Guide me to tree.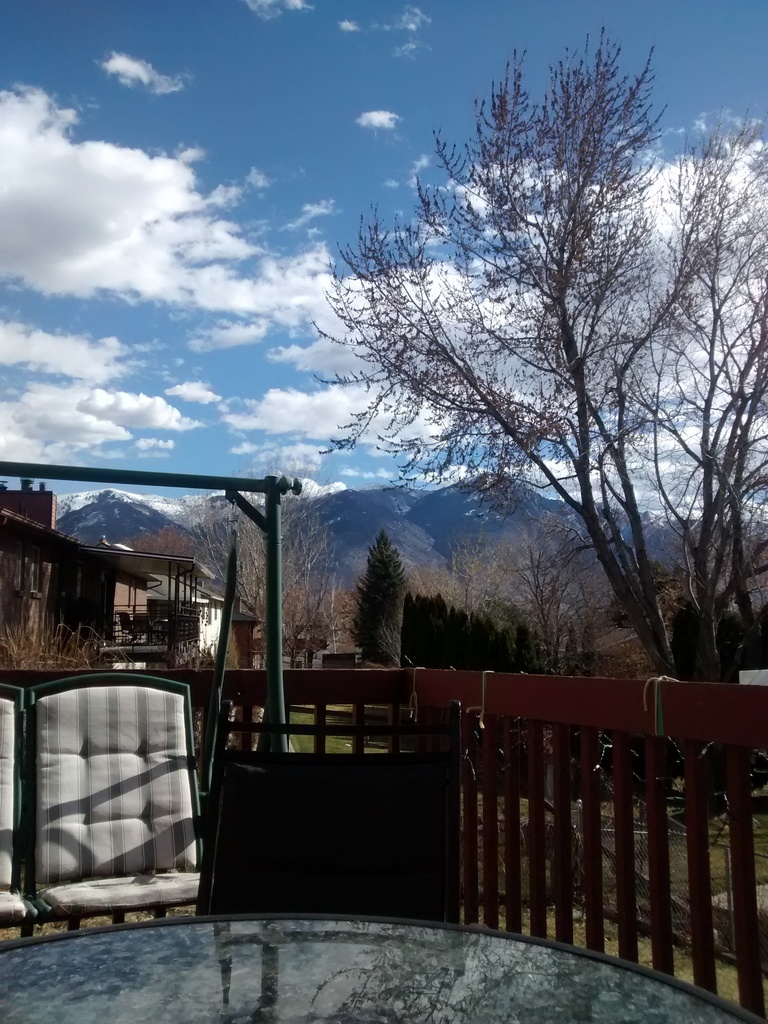
Guidance: (left=328, top=31, right=730, bottom=713).
